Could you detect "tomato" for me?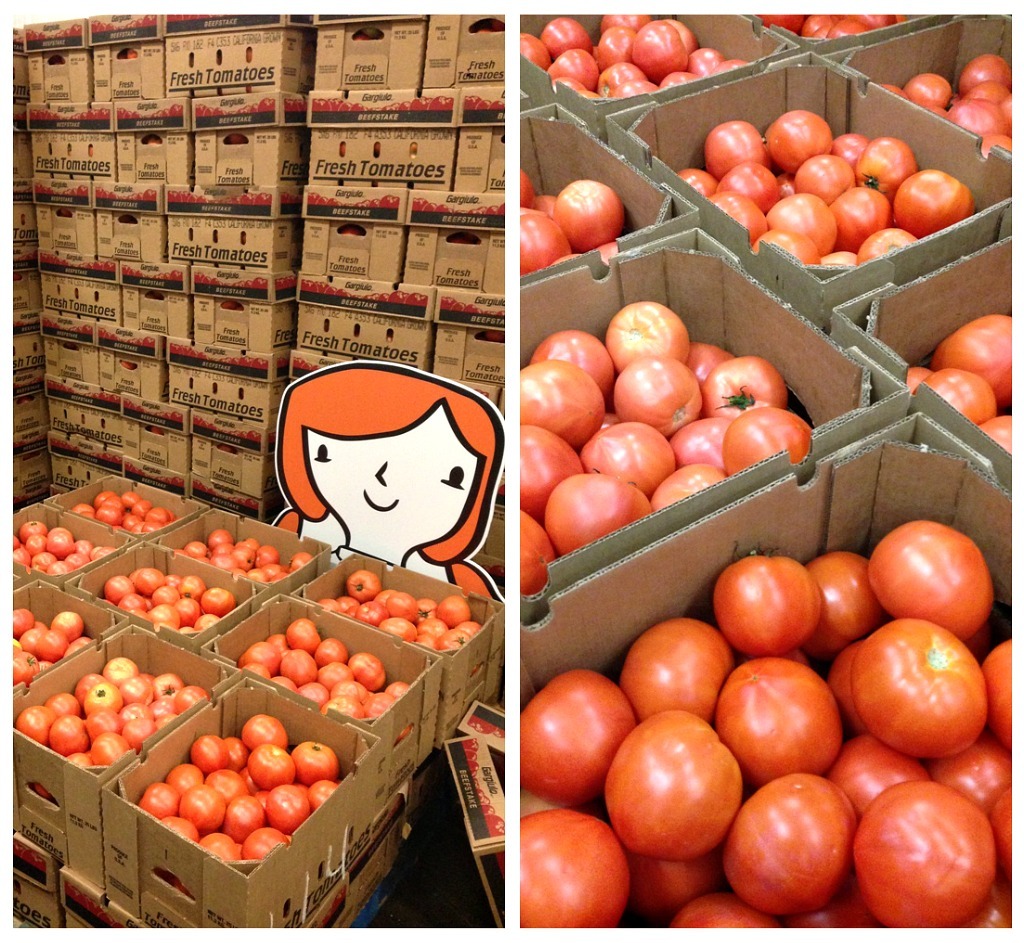
Detection result: {"x1": 710, "y1": 546, "x2": 827, "y2": 646}.
